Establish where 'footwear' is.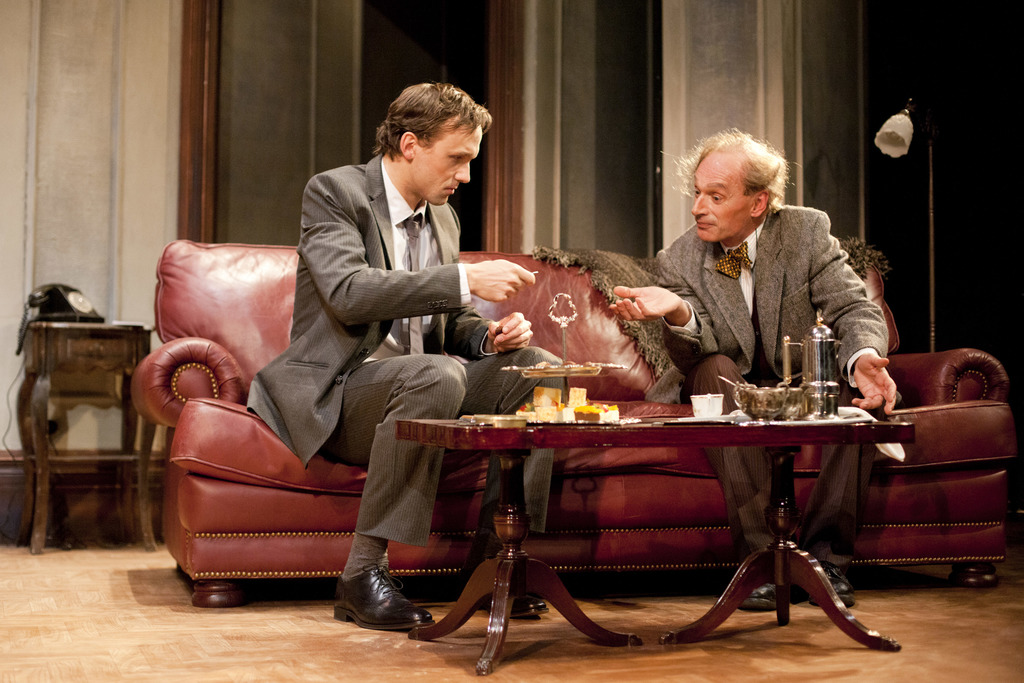
Established at 462,598,557,625.
